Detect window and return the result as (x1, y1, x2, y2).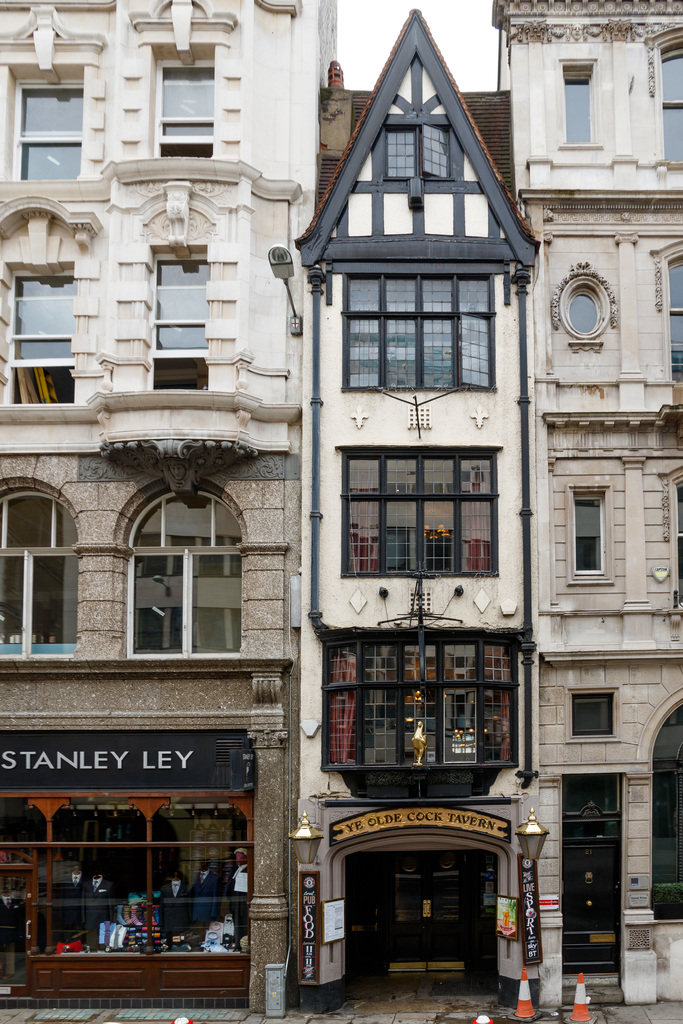
(6, 266, 85, 403).
